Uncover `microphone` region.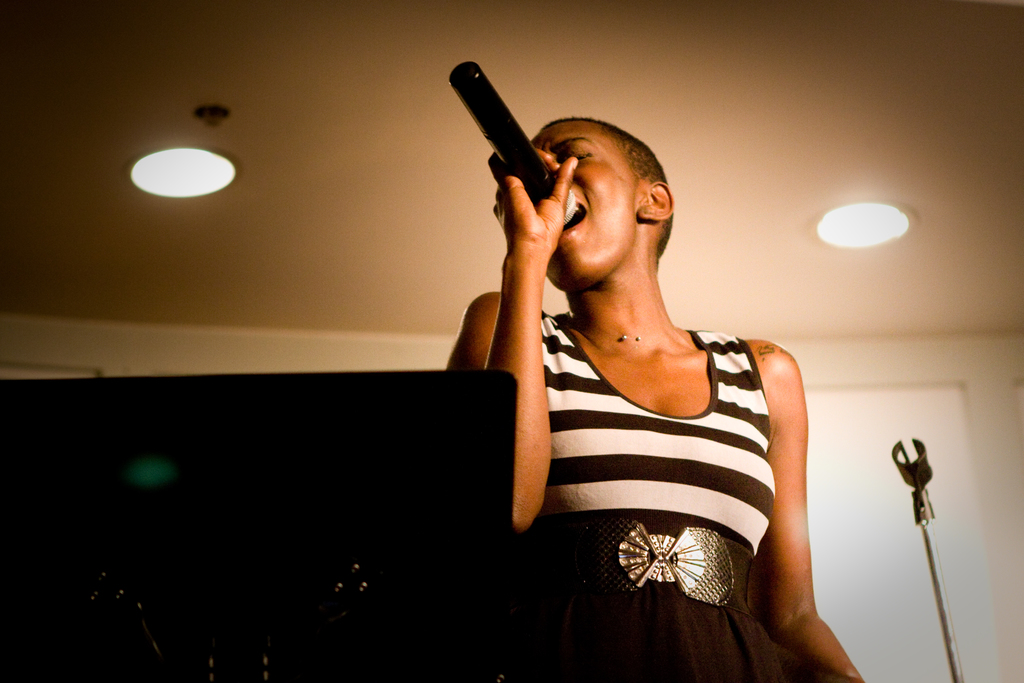
Uncovered: <bbox>444, 65, 577, 231</bbox>.
